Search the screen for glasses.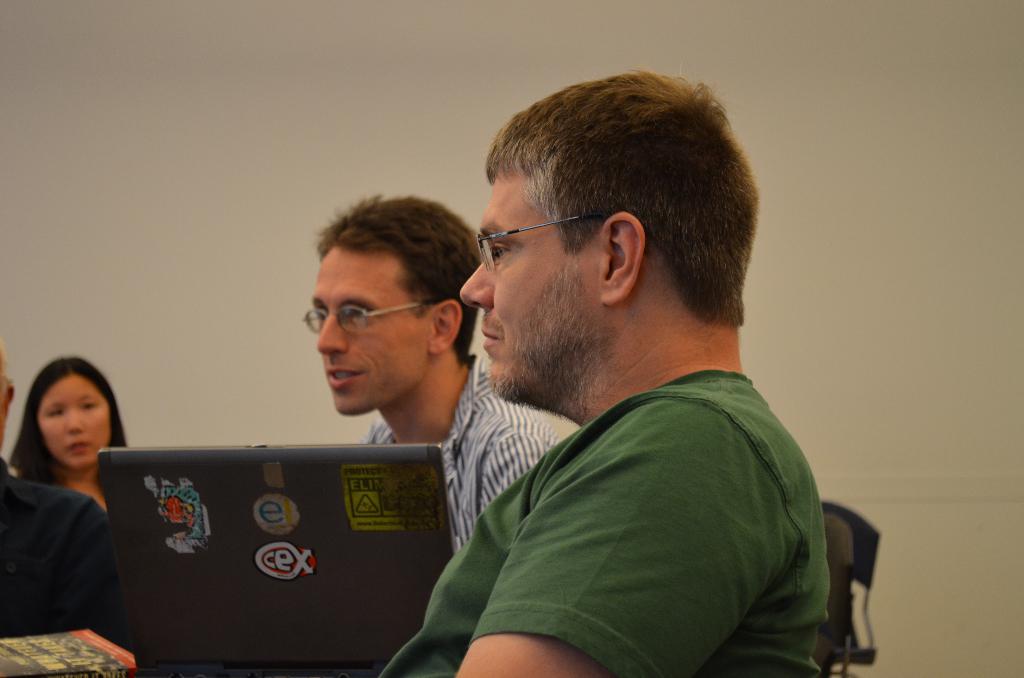
Found at left=299, top=304, right=426, bottom=333.
